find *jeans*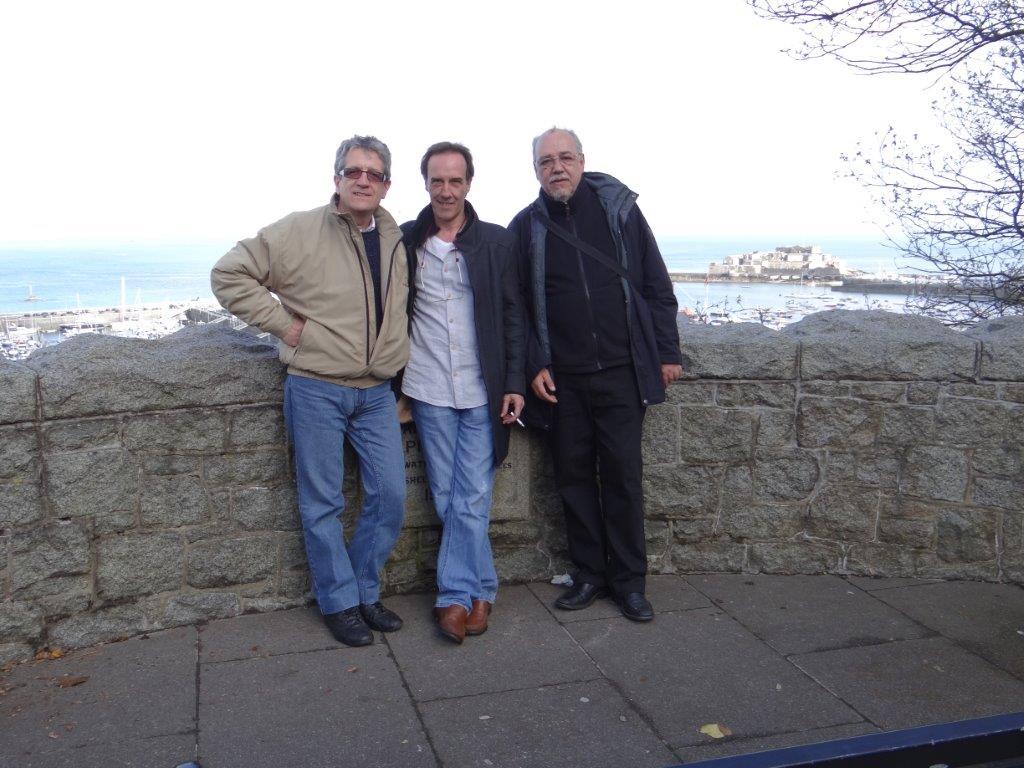
{"x1": 505, "y1": 411, "x2": 646, "y2": 585}
